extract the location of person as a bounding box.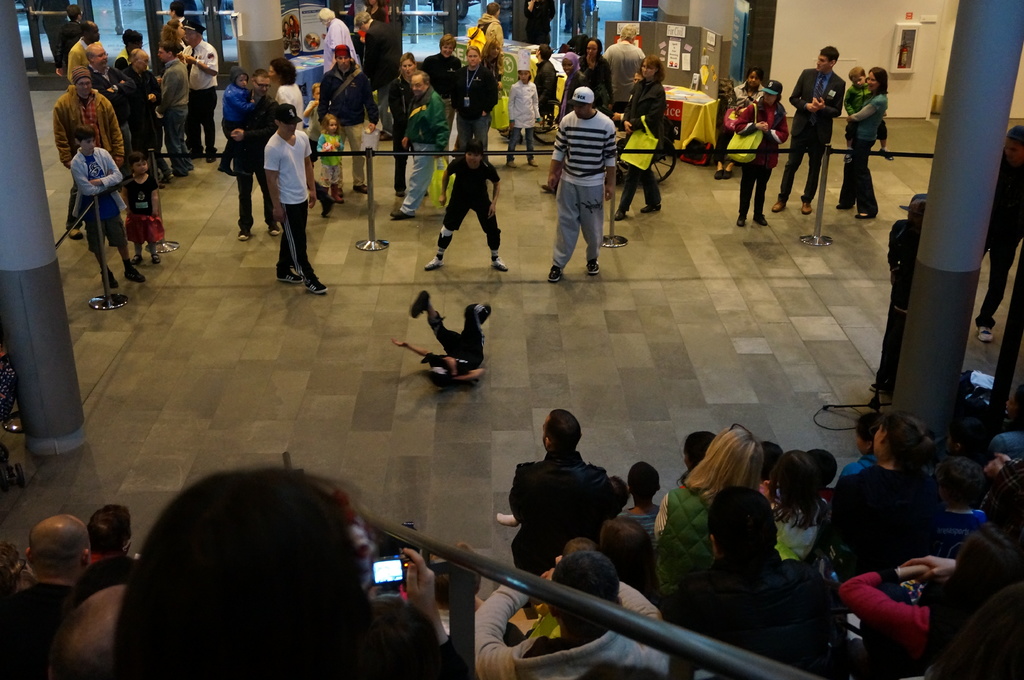
x1=547 y1=85 x2=619 y2=278.
